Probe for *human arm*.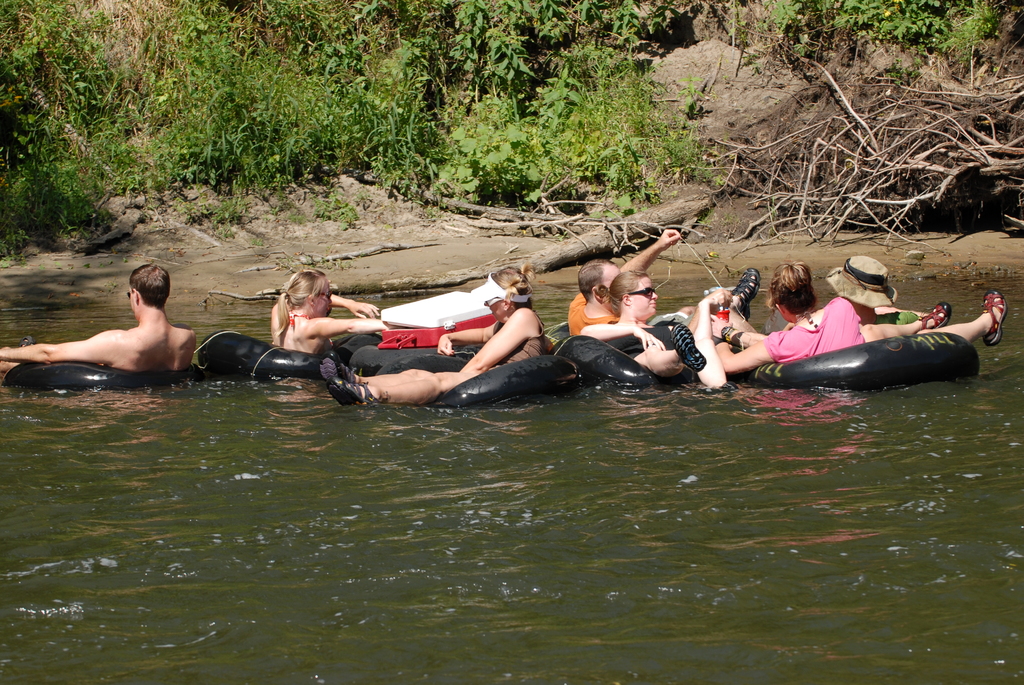
Probe result: x1=455 y1=289 x2=540 y2=388.
